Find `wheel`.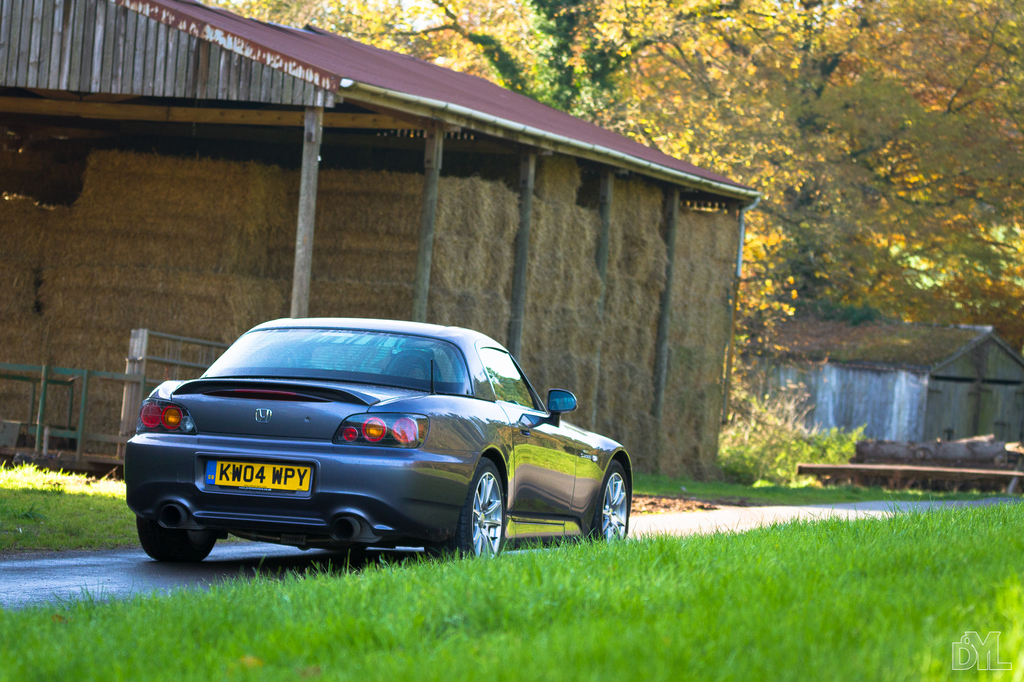
bbox(138, 515, 211, 566).
